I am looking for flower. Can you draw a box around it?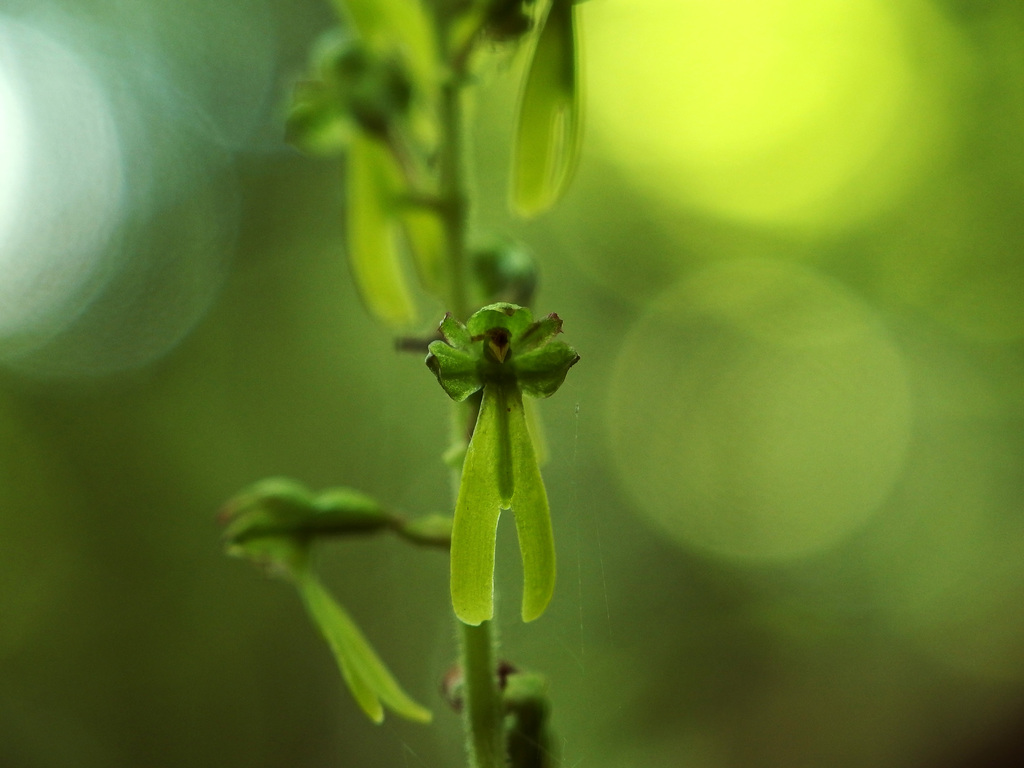
Sure, the bounding box is 417 292 575 436.
